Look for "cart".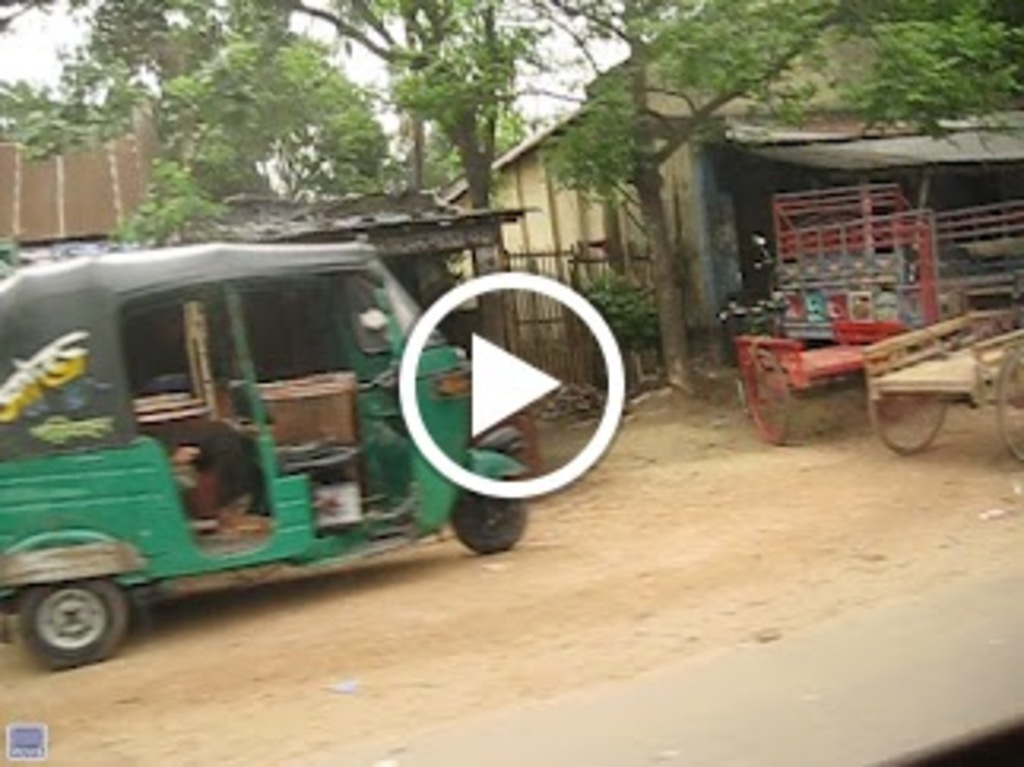
Found: left=726, top=317, right=907, bottom=447.
